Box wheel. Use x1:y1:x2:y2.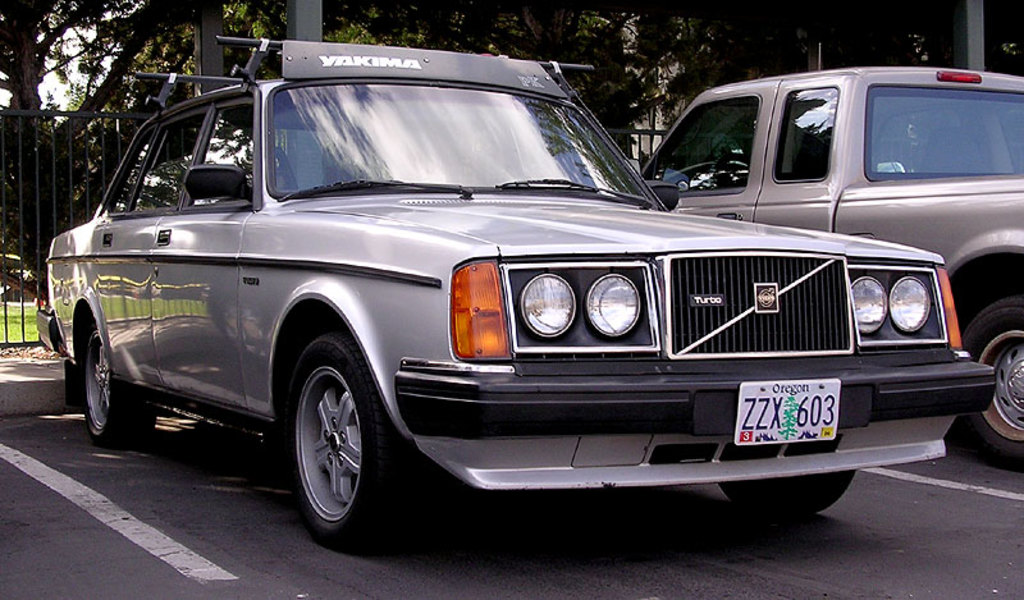
269:339:411:551.
